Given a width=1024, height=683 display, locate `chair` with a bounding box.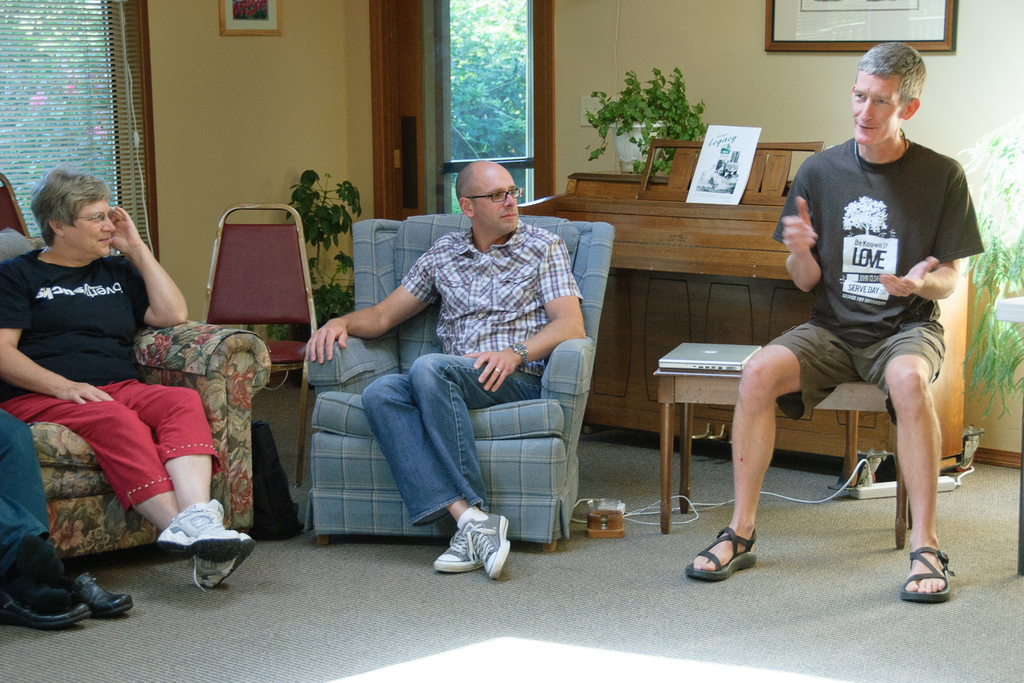
Located: [left=0, top=168, right=40, bottom=242].
